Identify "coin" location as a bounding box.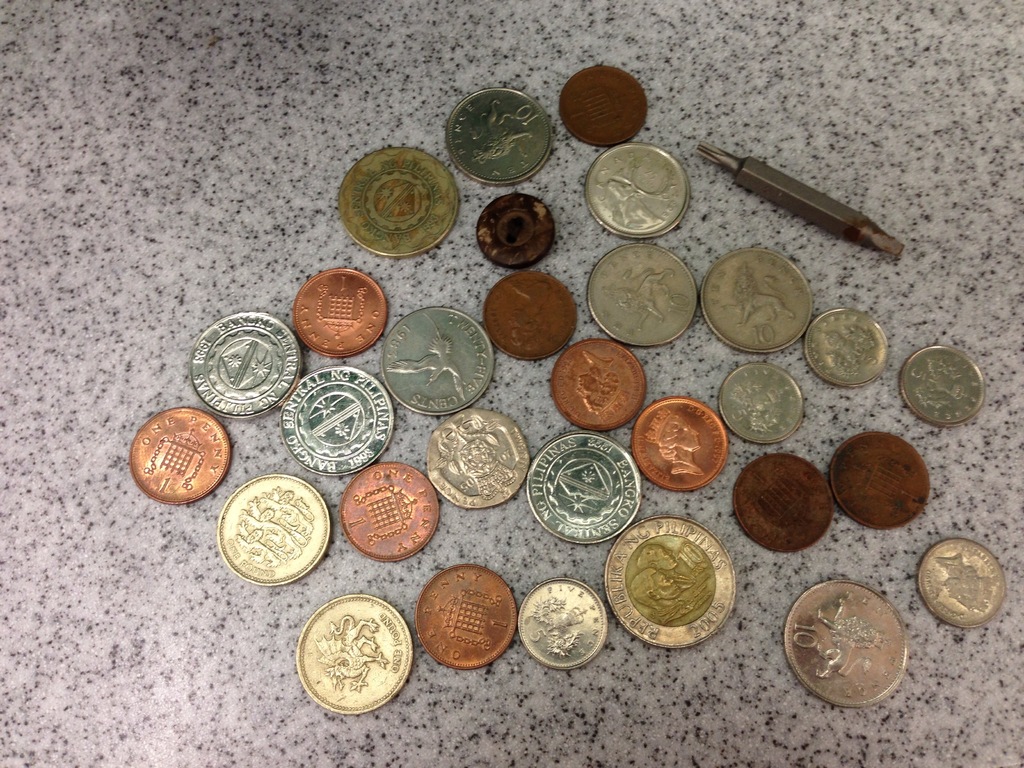
[x1=372, y1=308, x2=499, y2=420].
